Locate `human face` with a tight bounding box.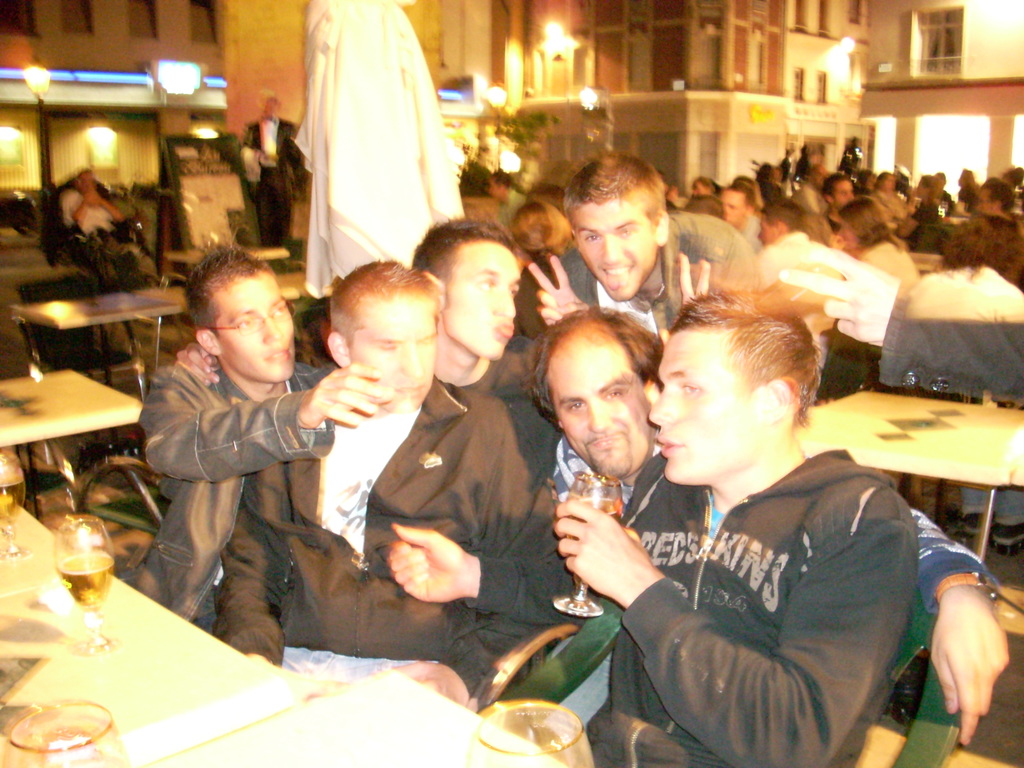
344/289/440/396.
